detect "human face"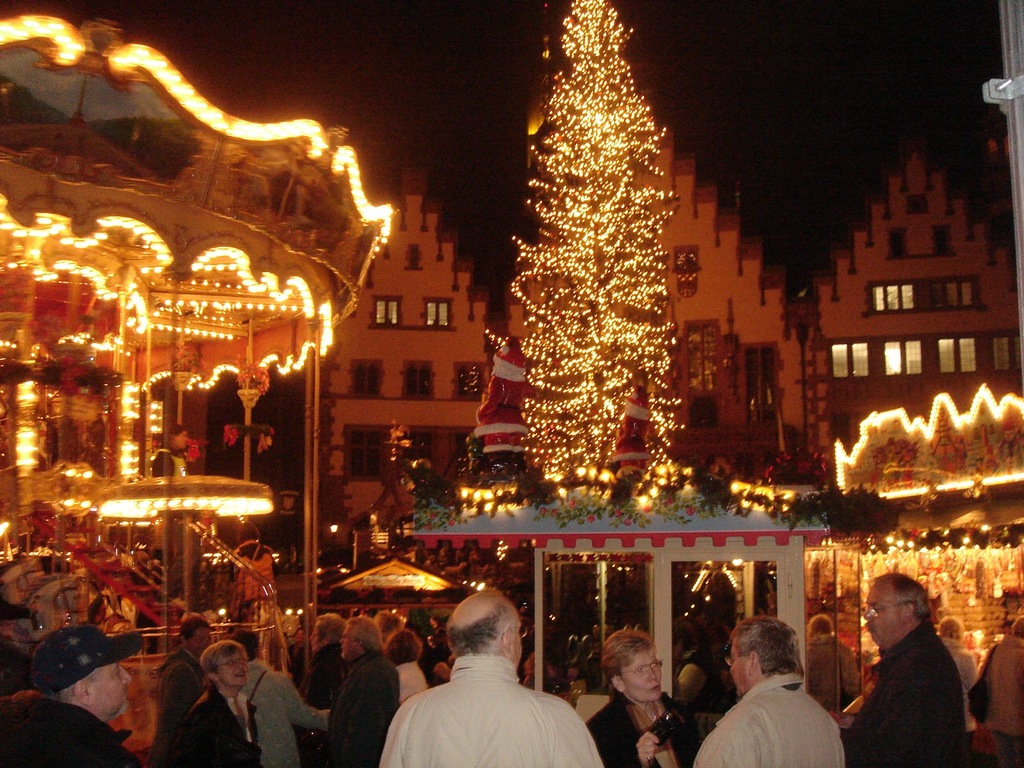
90 661 133 713
